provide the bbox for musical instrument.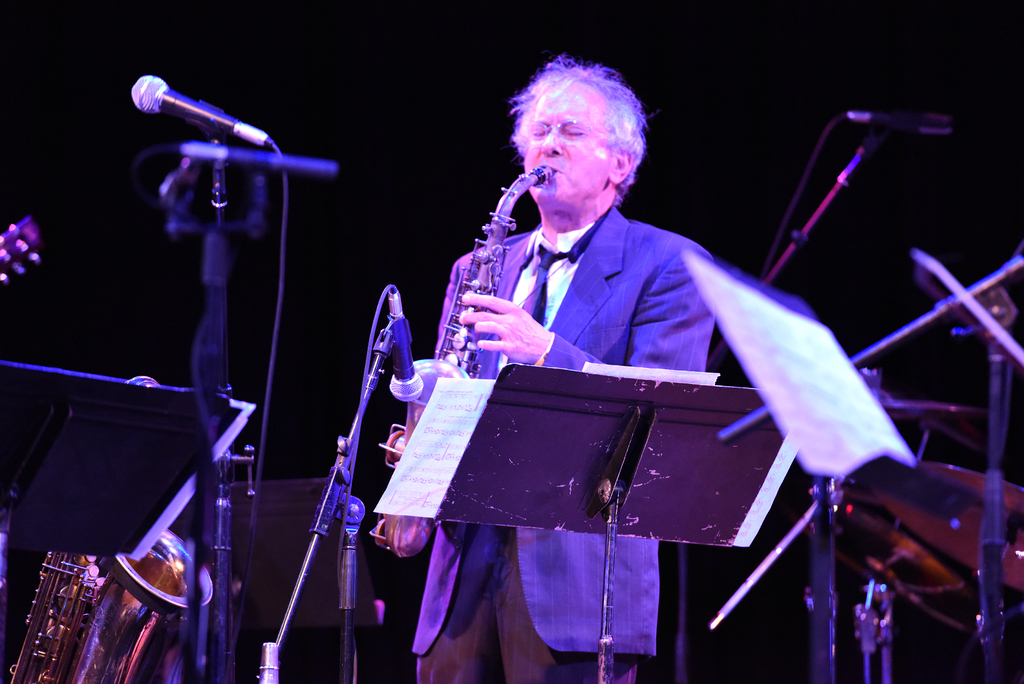
(x1=376, y1=158, x2=560, y2=555).
